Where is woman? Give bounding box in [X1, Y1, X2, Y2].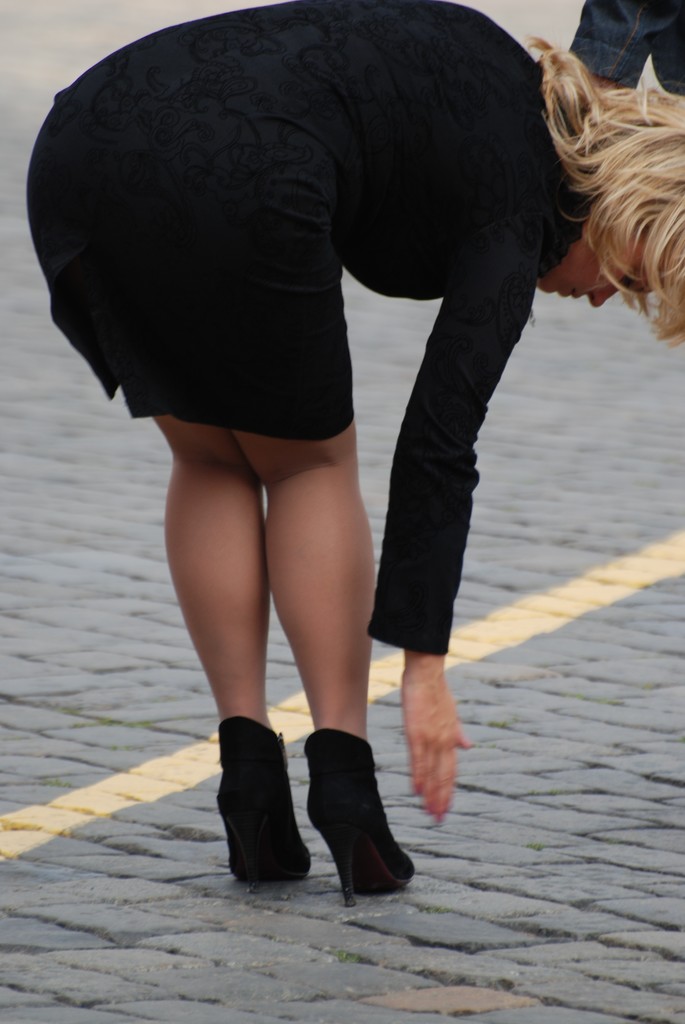
[52, 0, 608, 842].
